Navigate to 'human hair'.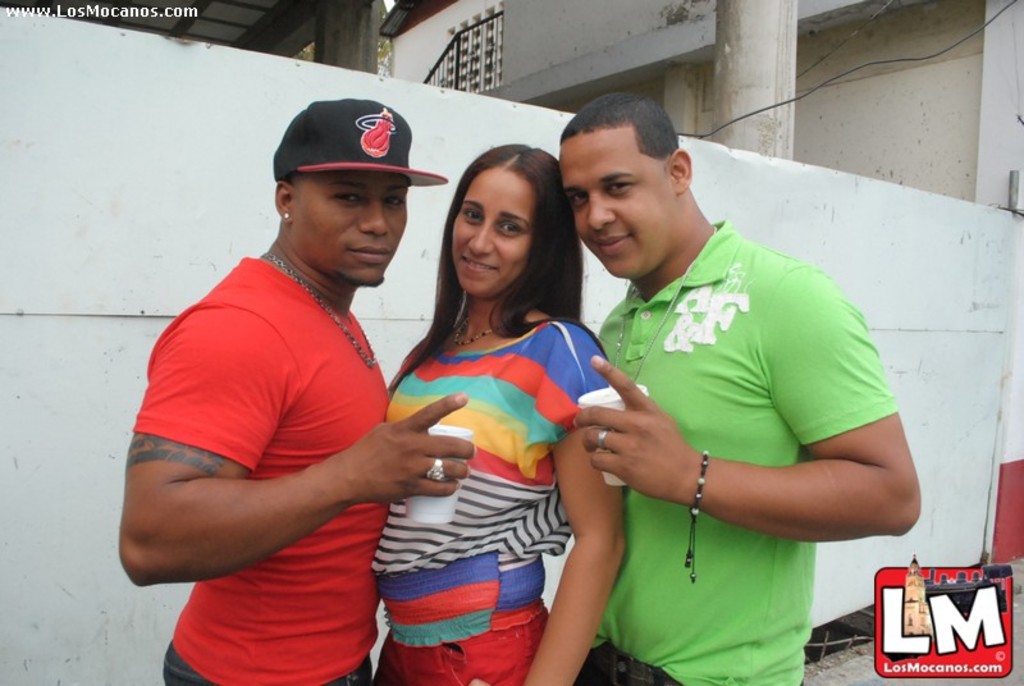
Navigation target: crop(556, 91, 678, 163).
